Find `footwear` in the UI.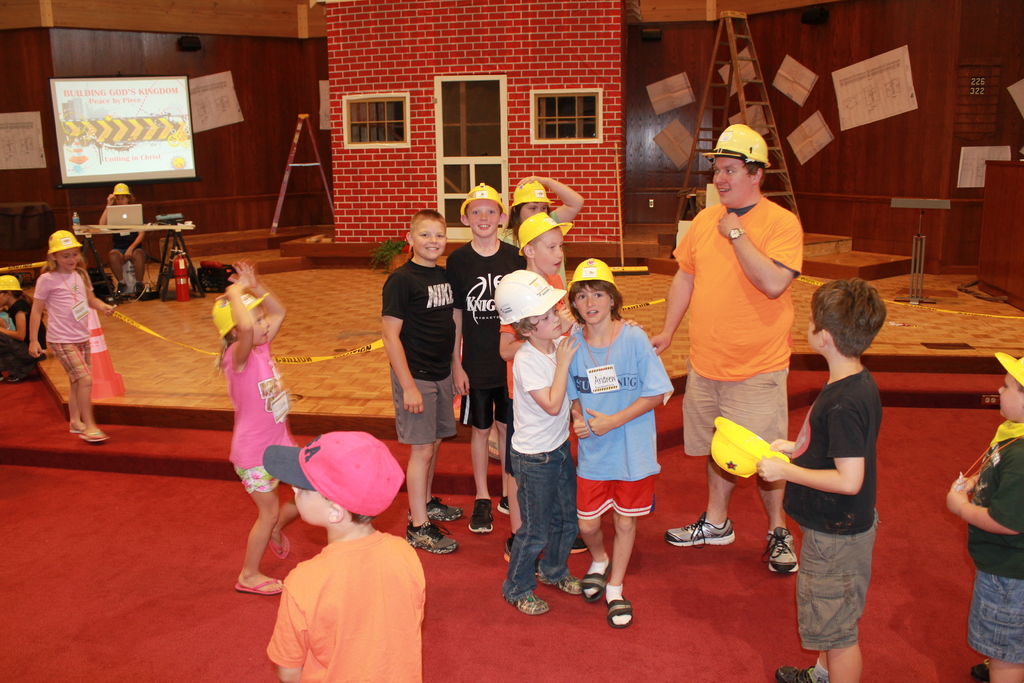
UI element at [408, 497, 462, 520].
